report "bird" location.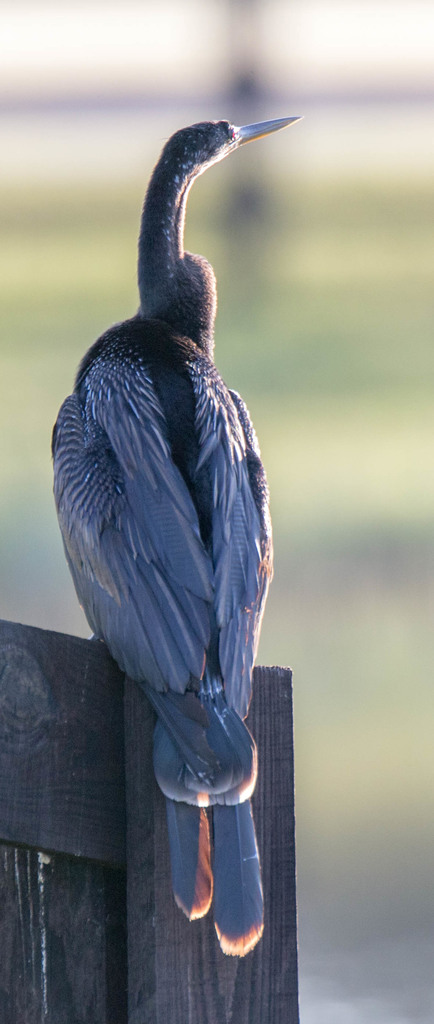
Report: bbox=(35, 132, 290, 922).
